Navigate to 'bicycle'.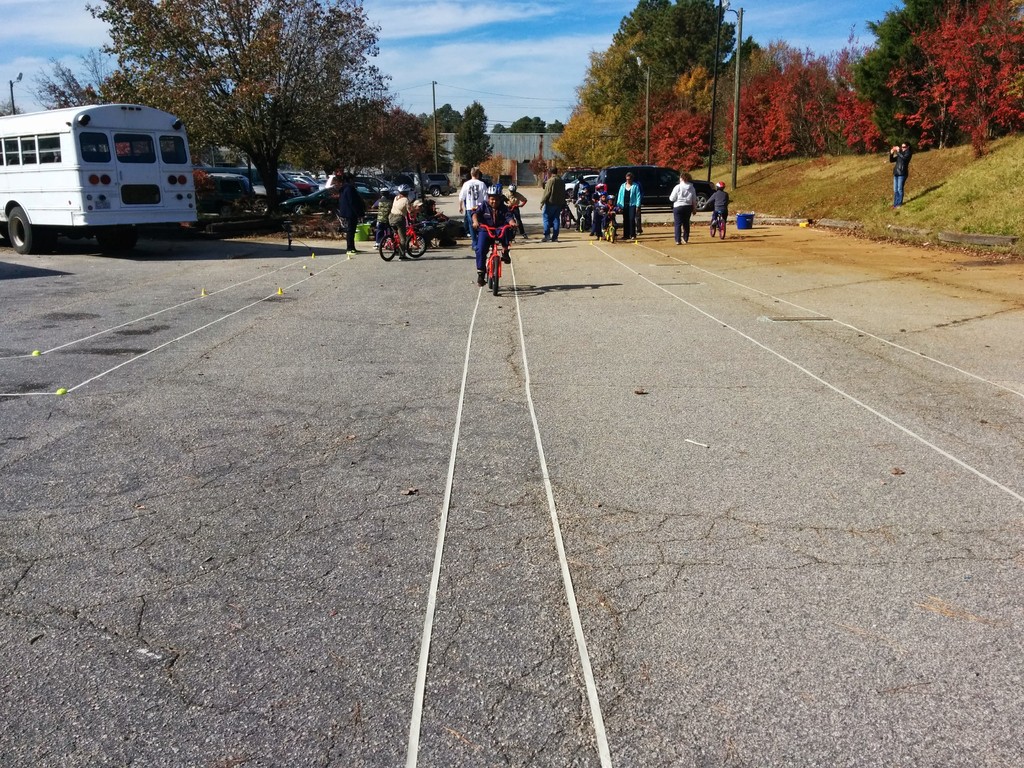
Navigation target: locate(378, 214, 427, 260).
